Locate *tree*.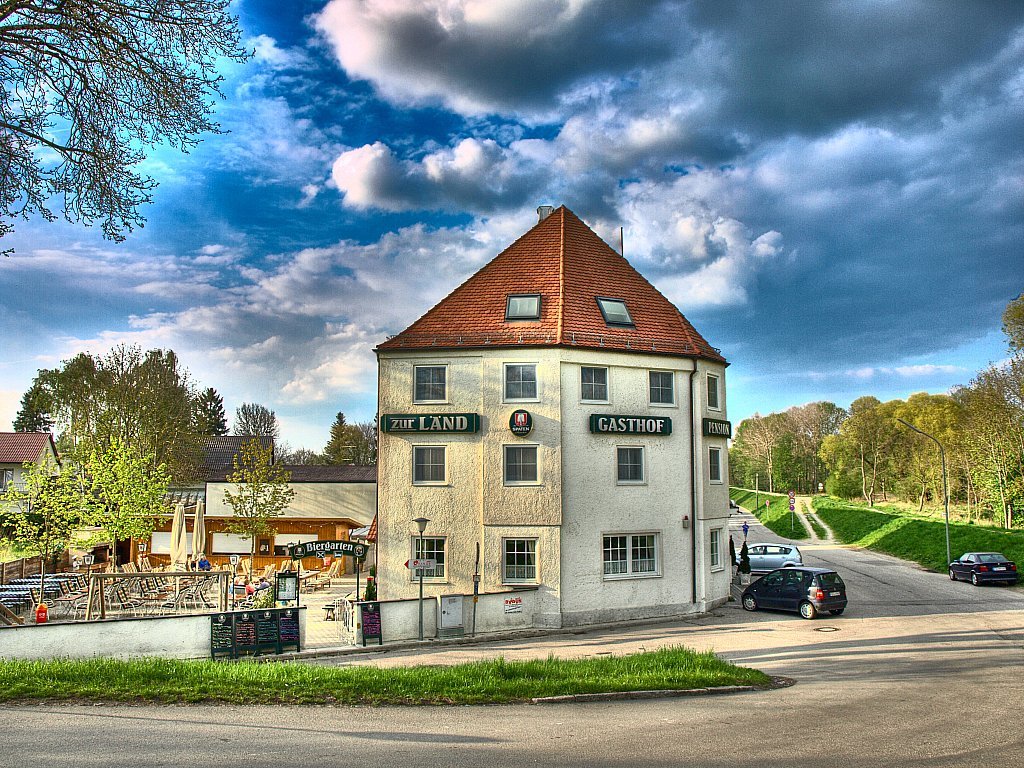
Bounding box: (804,395,857,497).
